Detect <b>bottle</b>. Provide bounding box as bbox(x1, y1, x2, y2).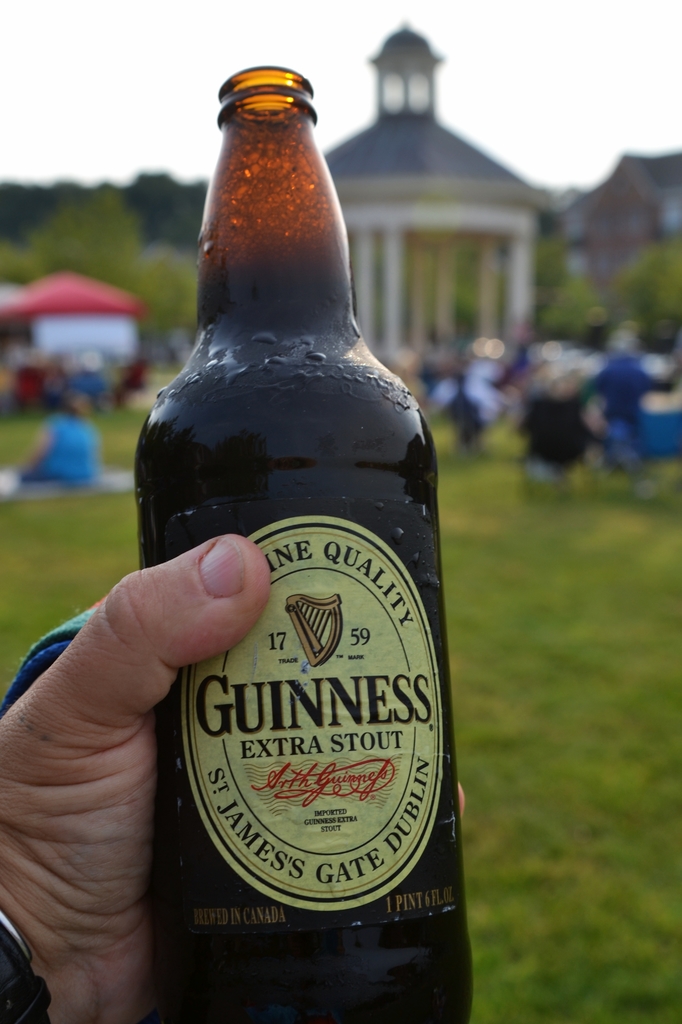
bbox(126, 59, 473, 1023).
